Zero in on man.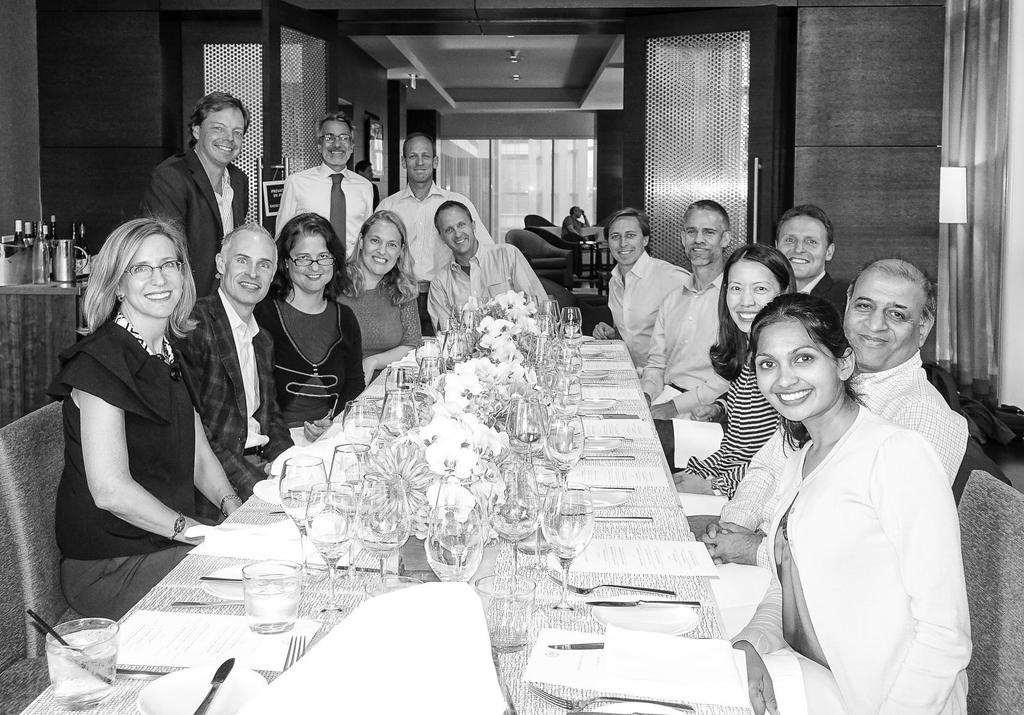
Zeroed in: detection(775, 206, 849, 320).
